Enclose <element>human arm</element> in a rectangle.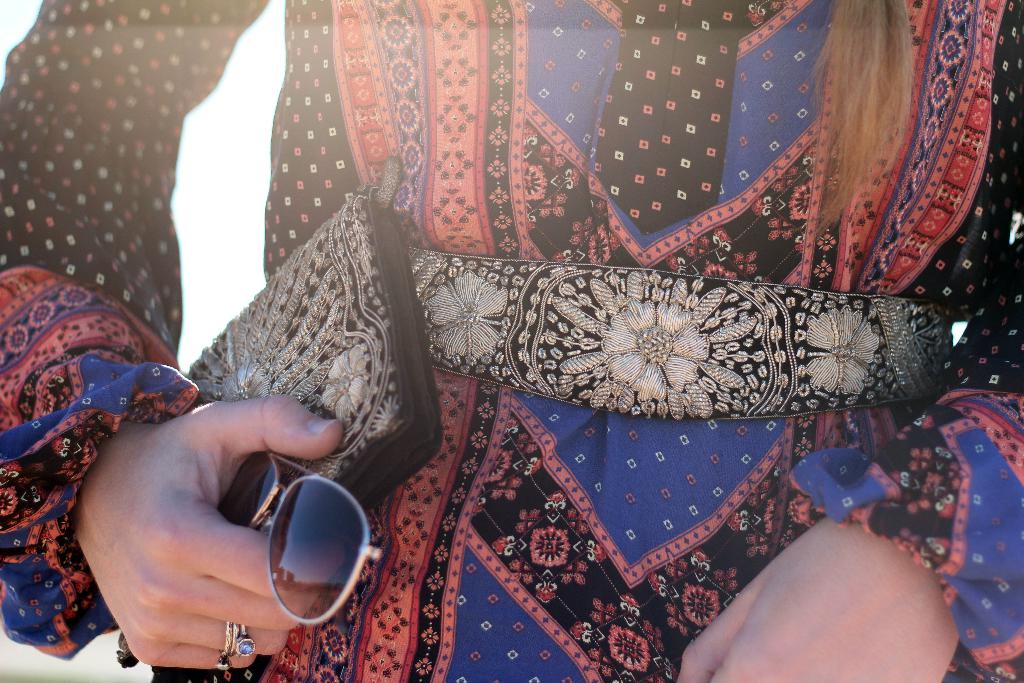
{"left": 670, "top": 10, "right": 1023, "bottom": 679}.
